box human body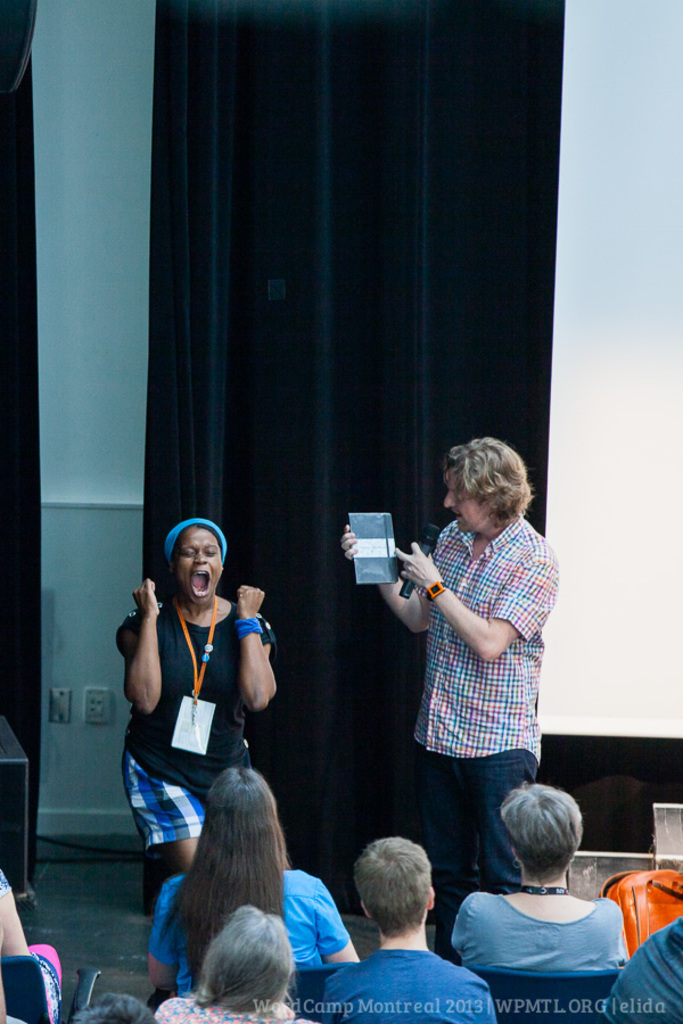
crop(110, 517, 283, 917)
